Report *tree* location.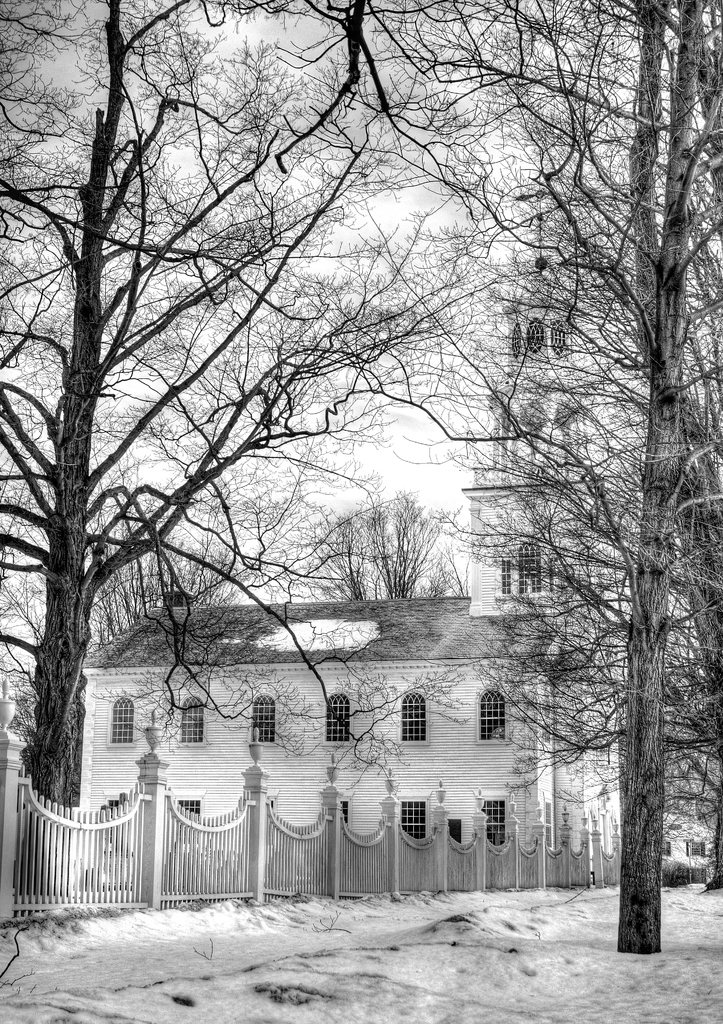
Report: 421/0/722/955.
